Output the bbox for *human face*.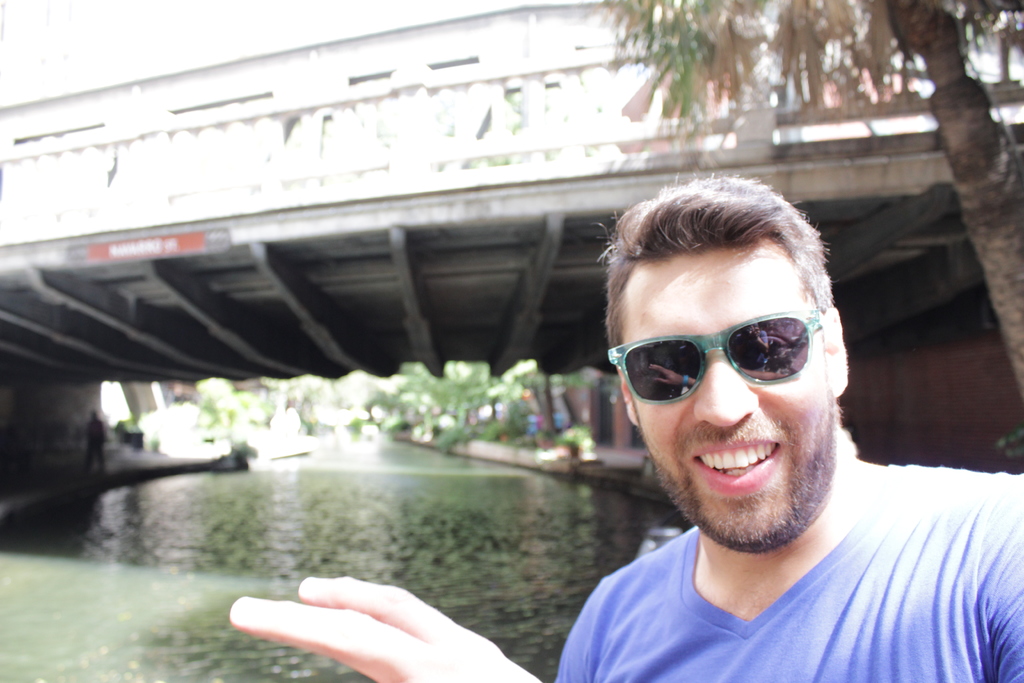
select_region(643, 241, 815, 551).
